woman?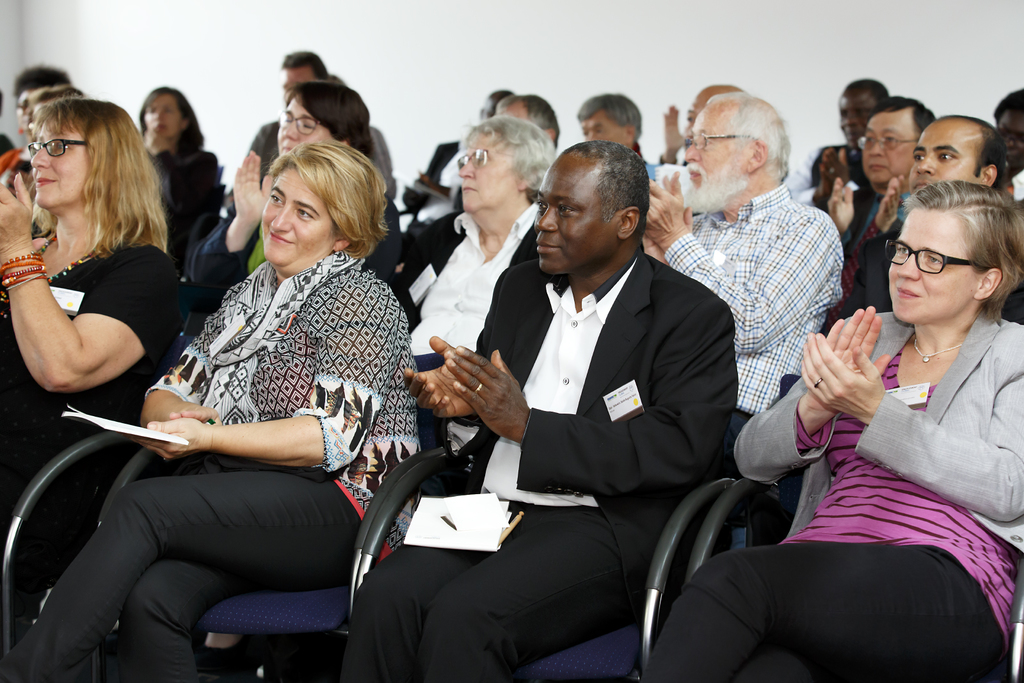
190/84/395/332
